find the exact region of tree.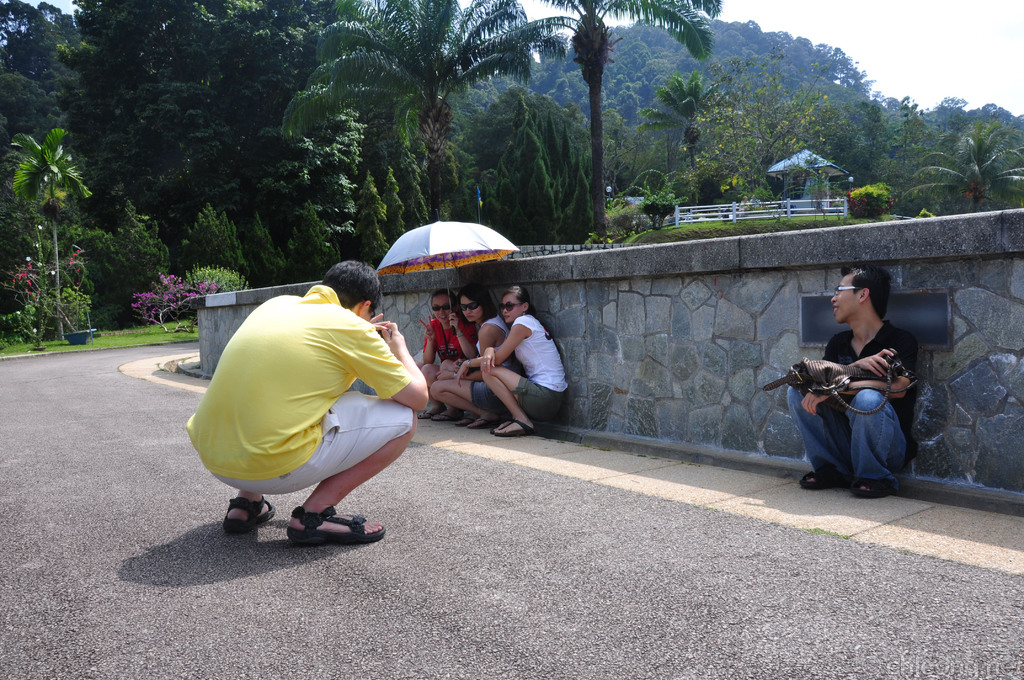
Exact region: bbox(808, 88, 929, 186).
